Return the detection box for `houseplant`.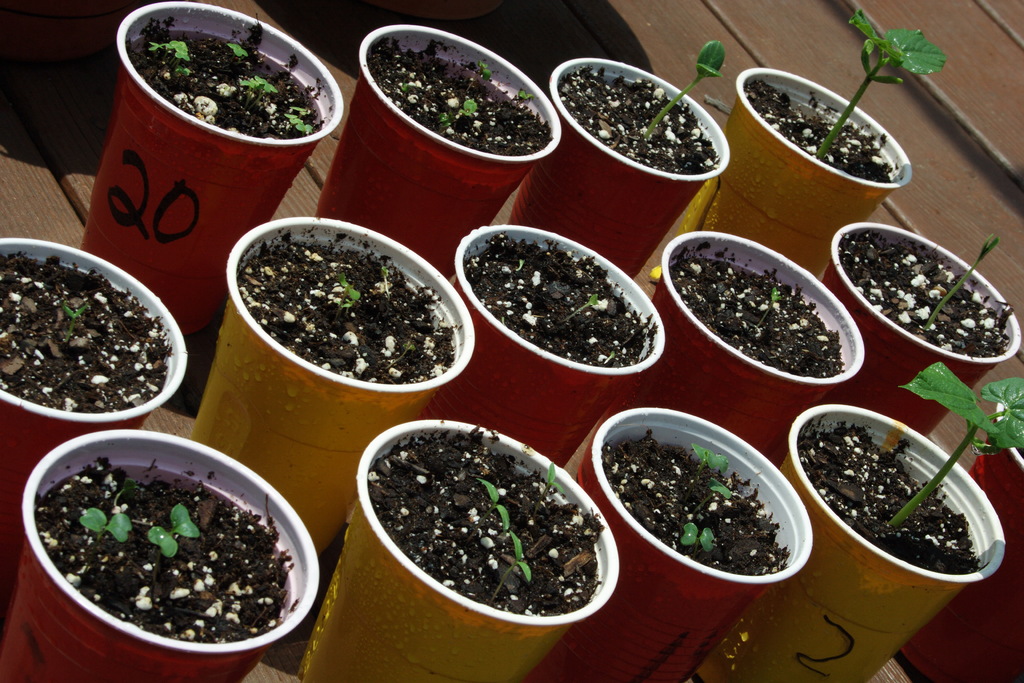
x1=535 y1=402 x2=808 y2=682.
